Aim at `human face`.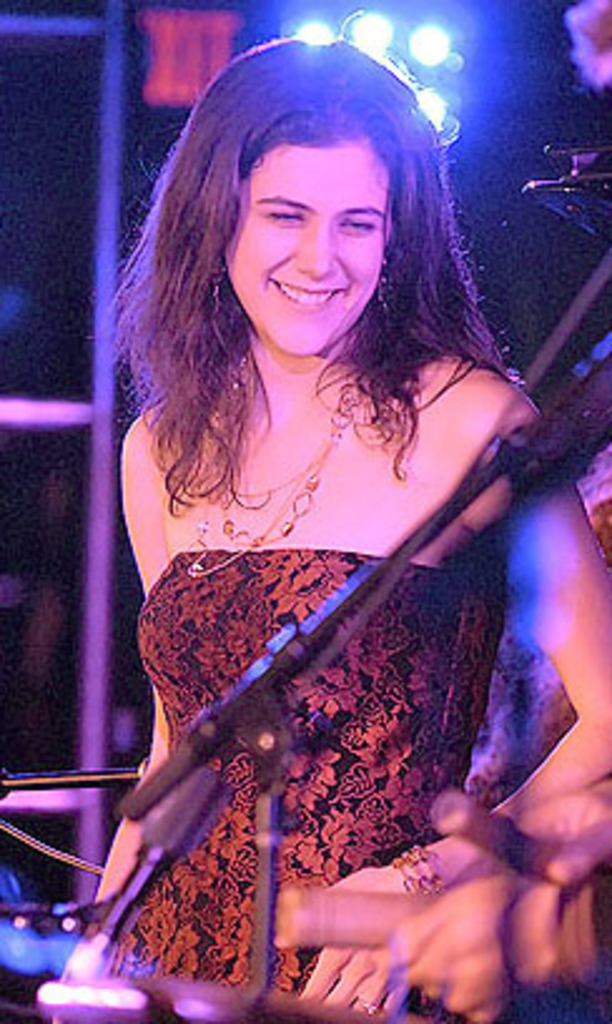
Aimed at (left=221, top=143, right=394, bottom=359).
